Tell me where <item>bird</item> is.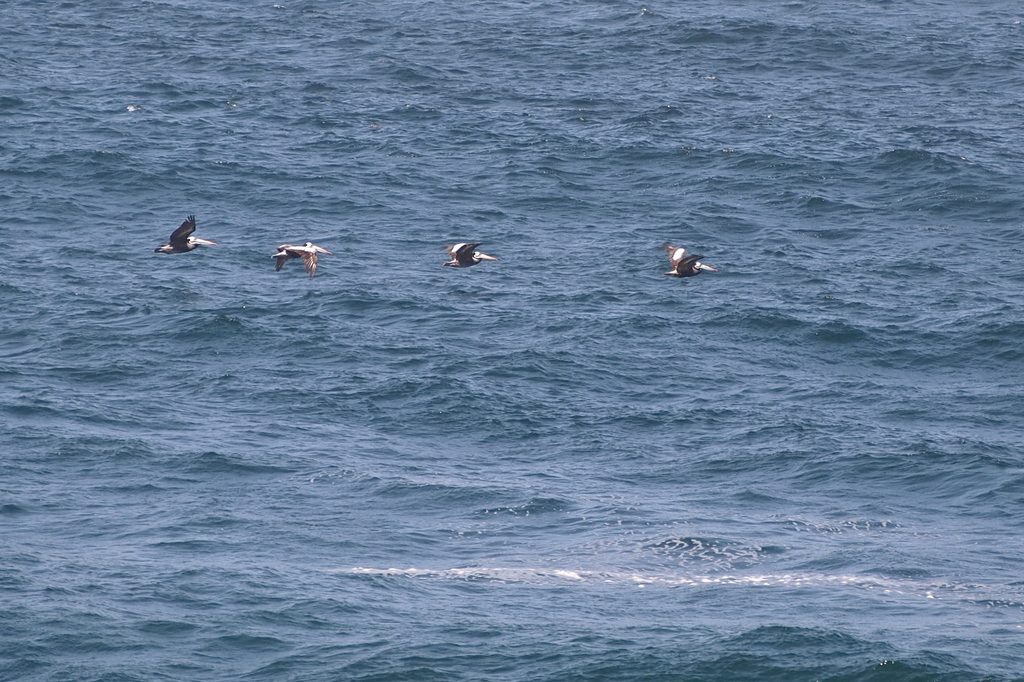
<item>bird</item> is at 156/219/215/259.
